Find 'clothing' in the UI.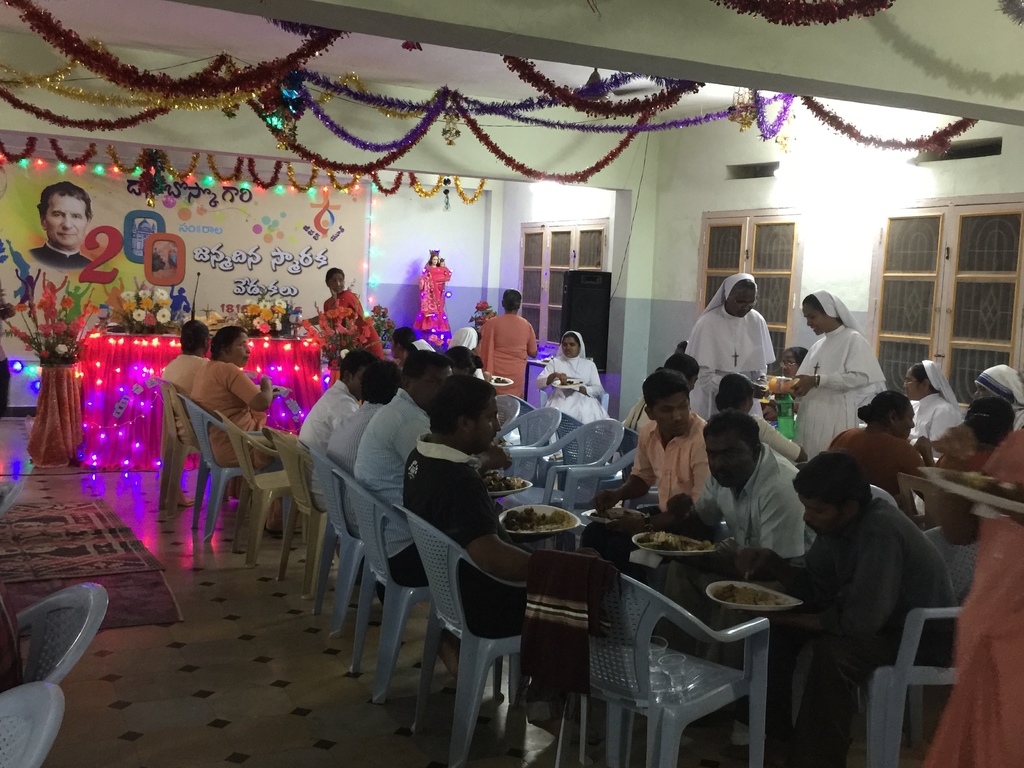
UI element at bbox(909, 360, 962, 445).
